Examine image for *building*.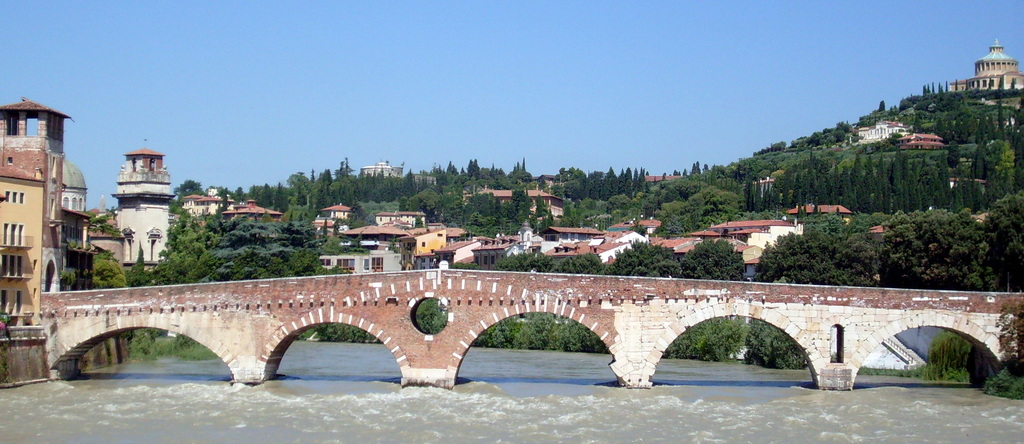
Examination result: [532, 174, 564, 187].
